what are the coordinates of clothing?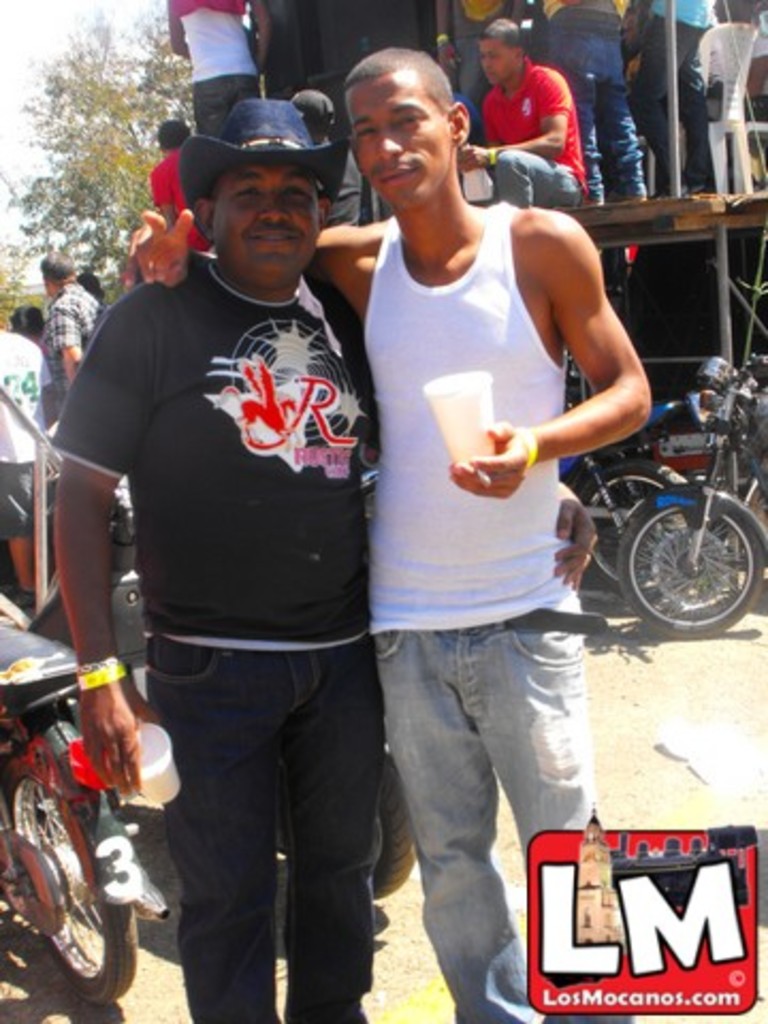
x1=45, y1=243, x2=382, y2=1022.
